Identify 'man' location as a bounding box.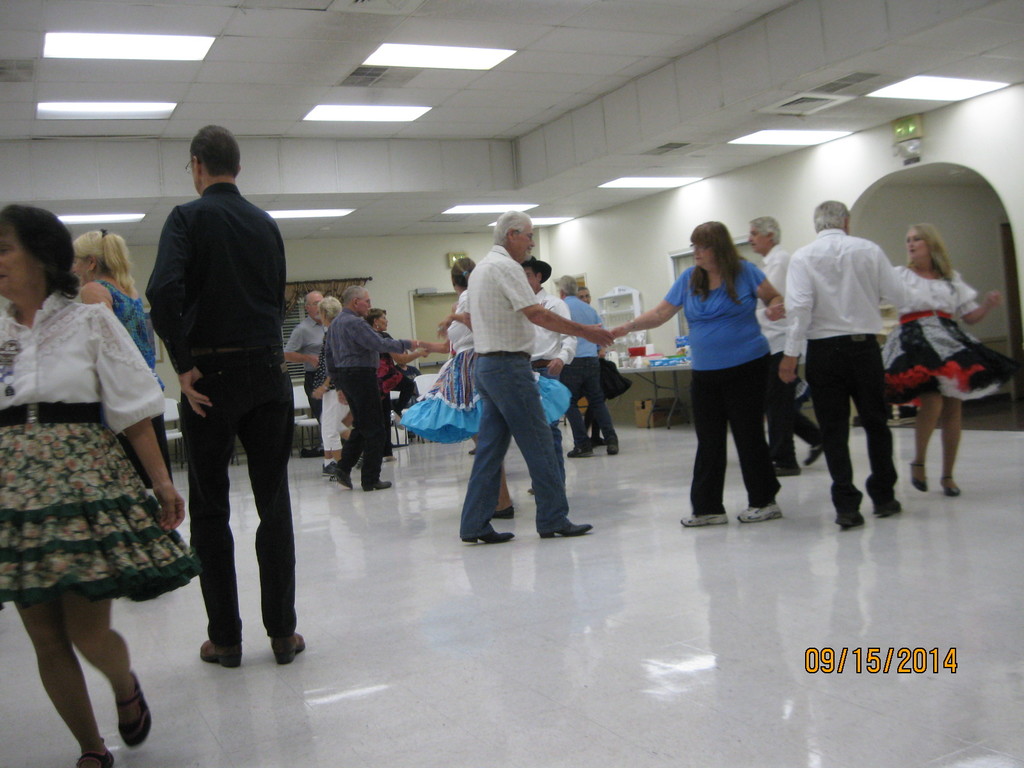
144,125,307,669.
